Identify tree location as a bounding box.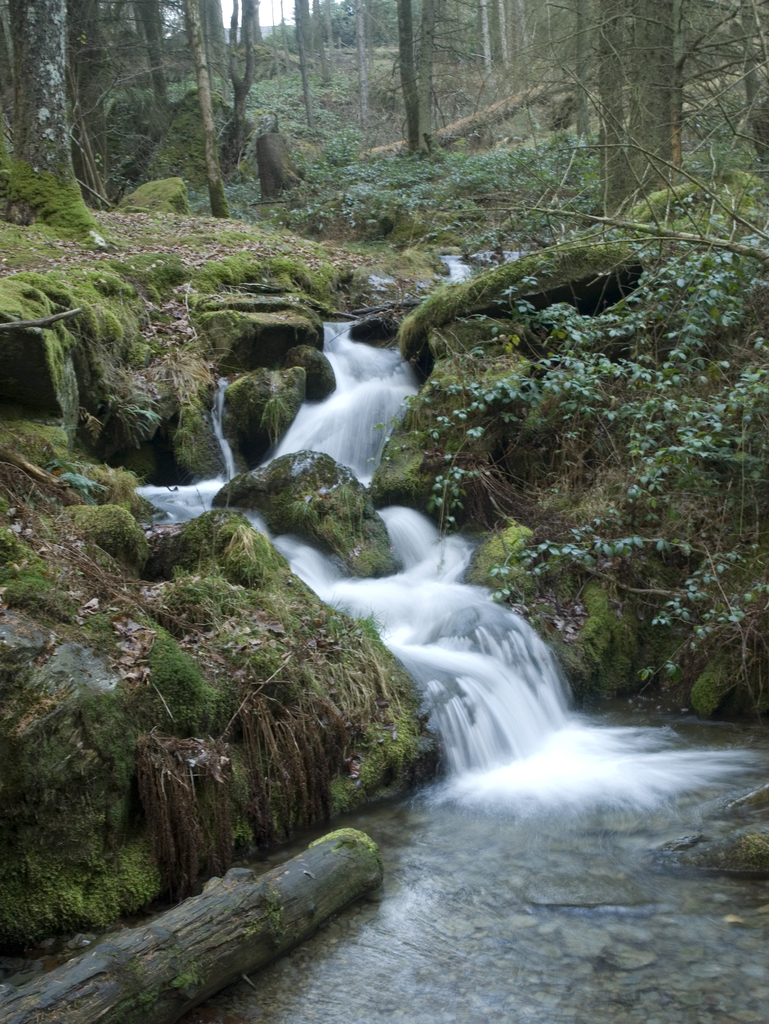
locate(394, 0, 417, 152).
